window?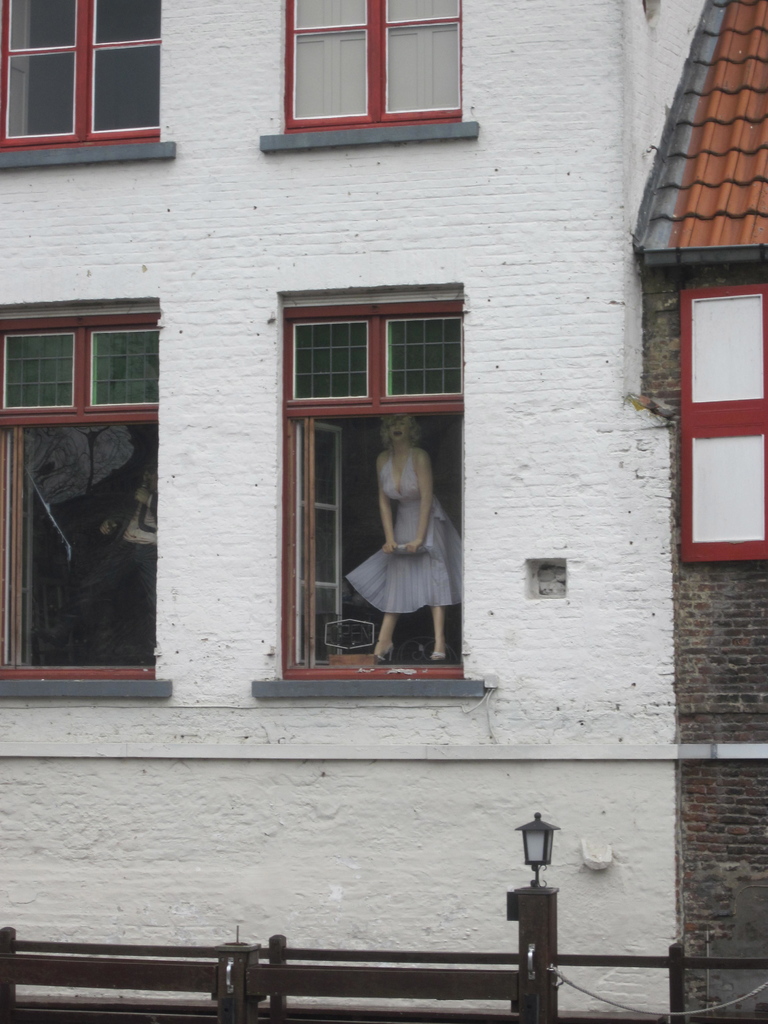
[x1=264, y1=0, x2=479, y2=143]
